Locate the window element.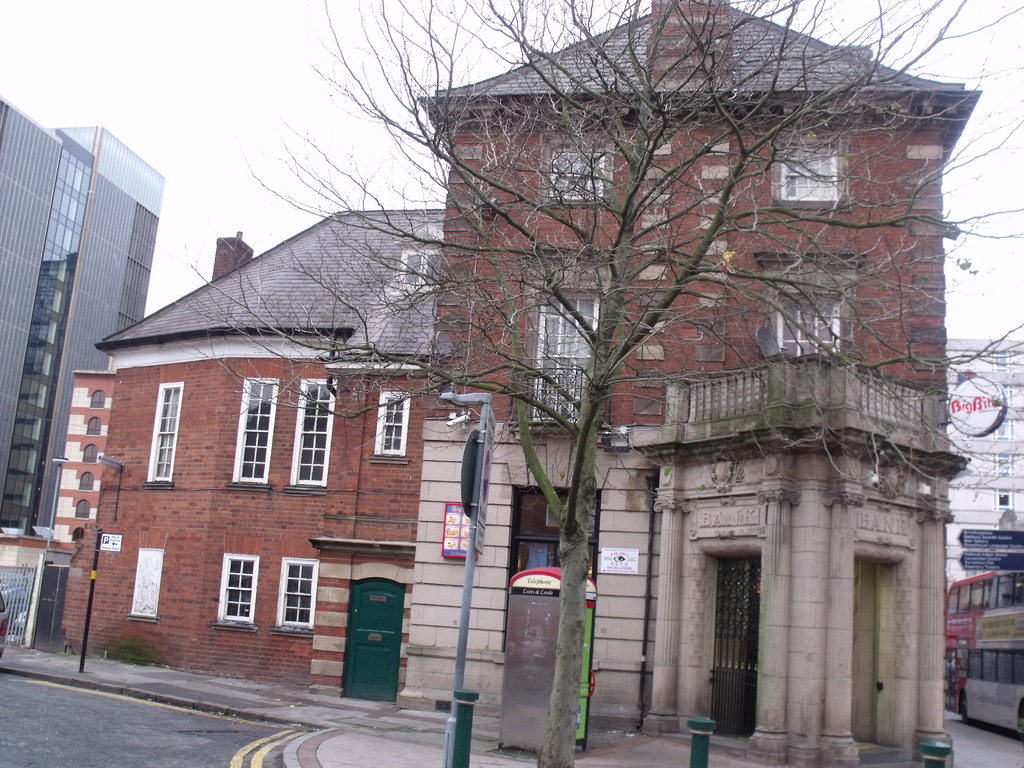
Element bbox: locate(964, 651, 1023, 688).
